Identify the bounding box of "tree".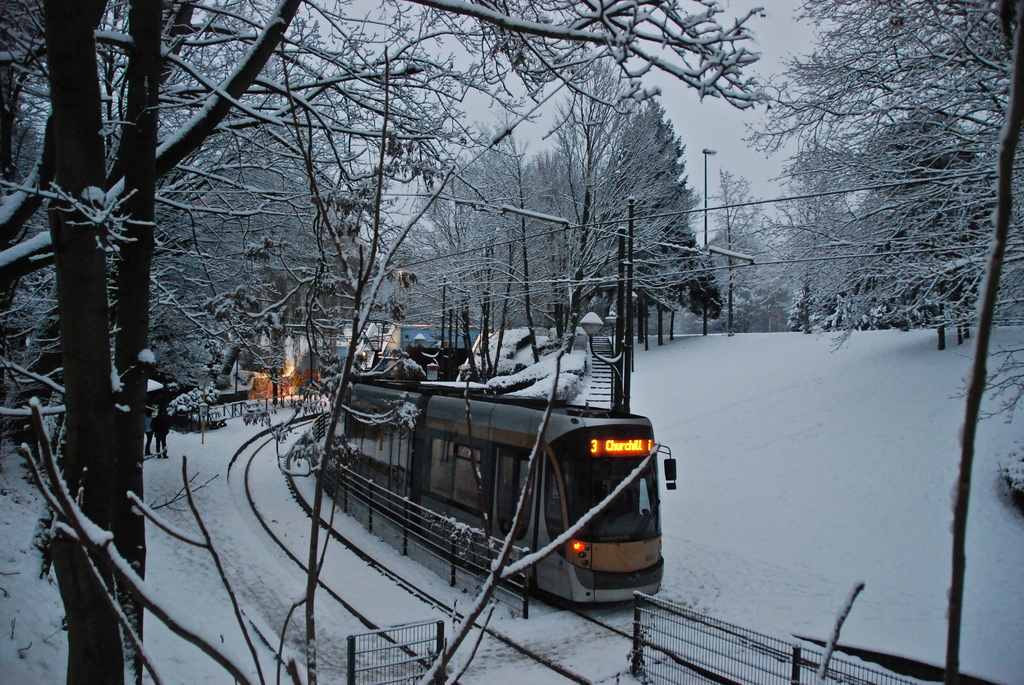
513, 143, 583, 344.
